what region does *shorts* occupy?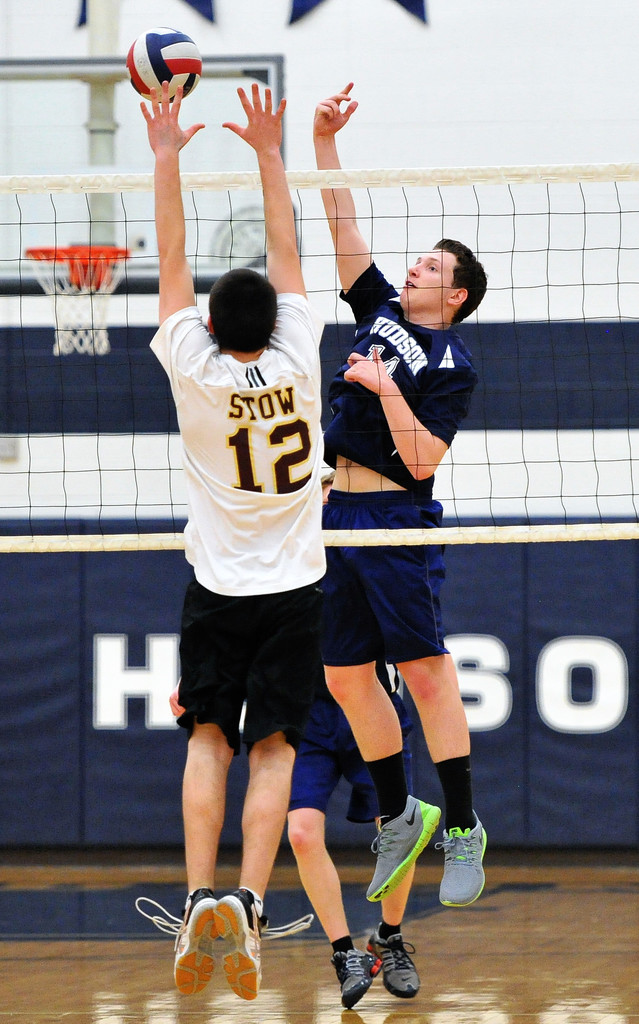
detection(173, 611, 326, 756).
